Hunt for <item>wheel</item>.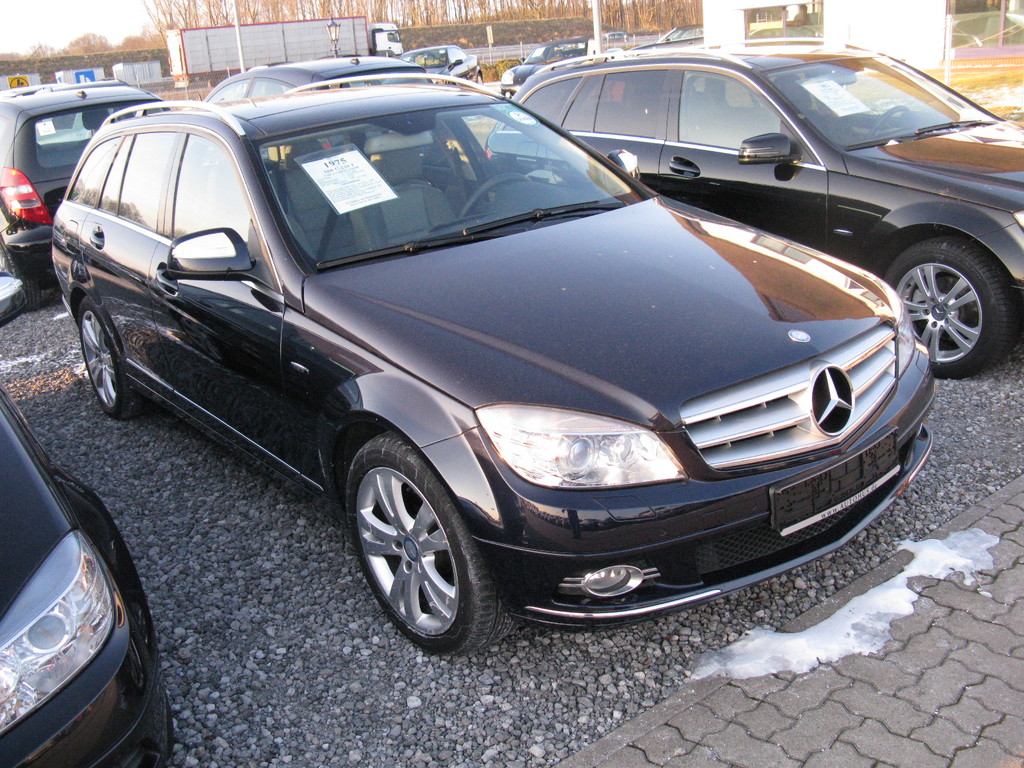
Hunted down at <box>460,173,533,218</box>.
